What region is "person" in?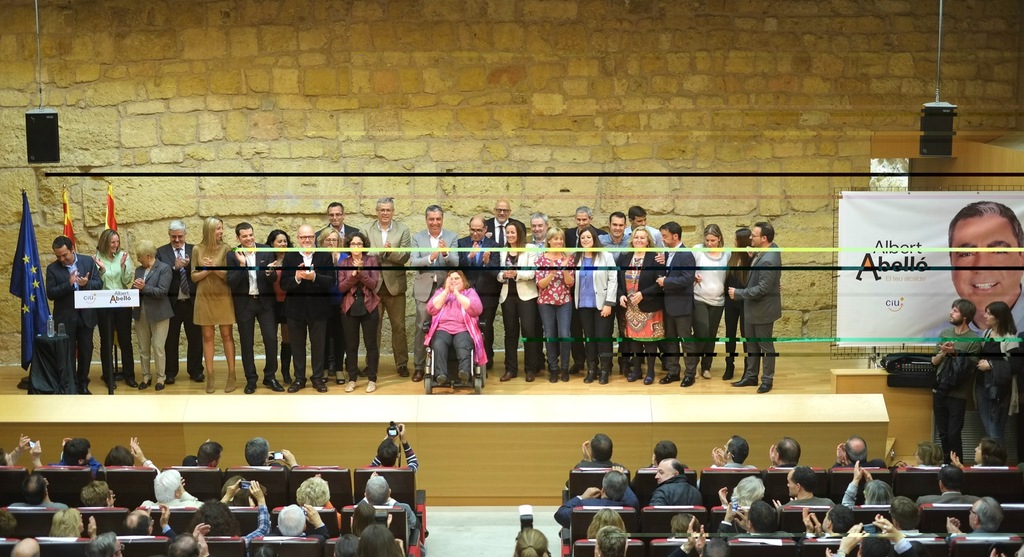
(x1=979, y1=297, x2=1012, y2=462).
